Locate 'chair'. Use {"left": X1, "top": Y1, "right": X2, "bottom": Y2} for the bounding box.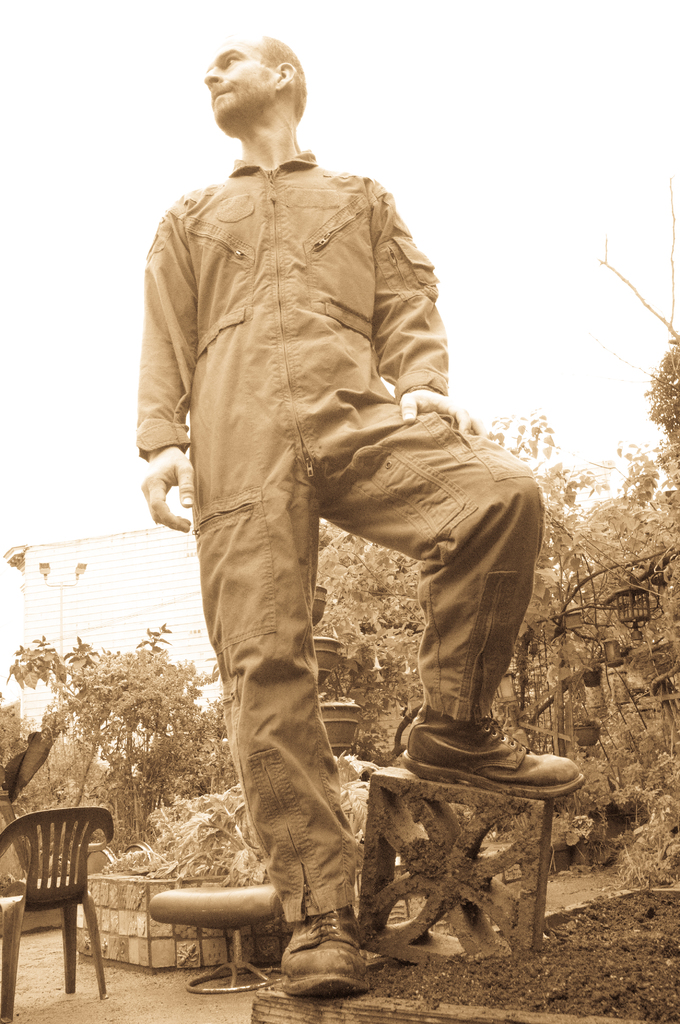
{"left": 4, "top": 817, "right": 126, "bottom": 1014}.
